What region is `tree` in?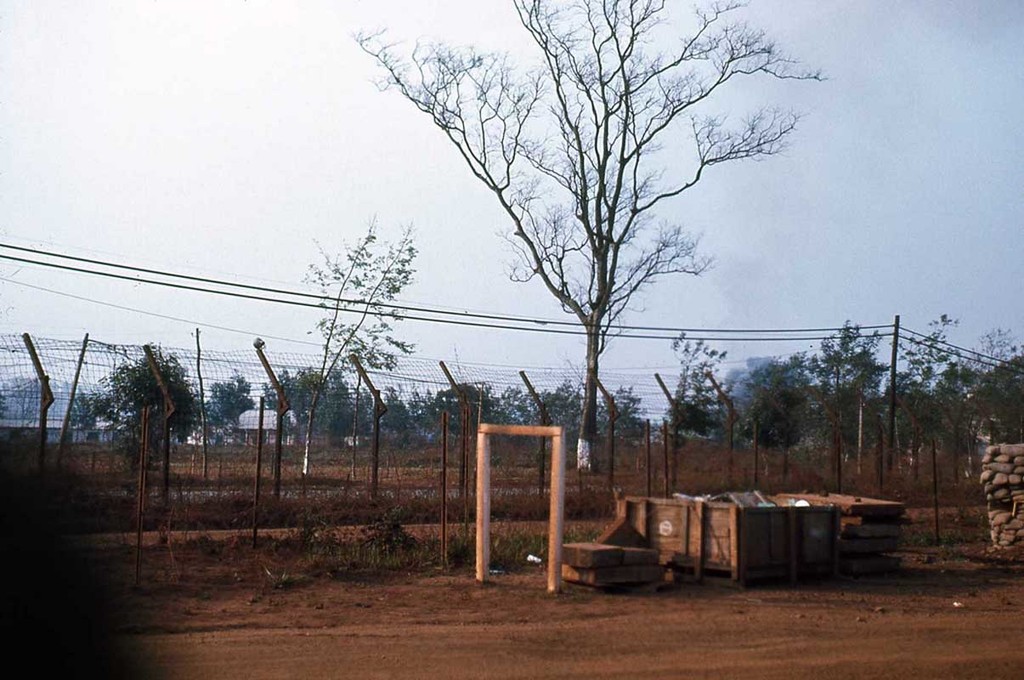
(536,381,584,430).
